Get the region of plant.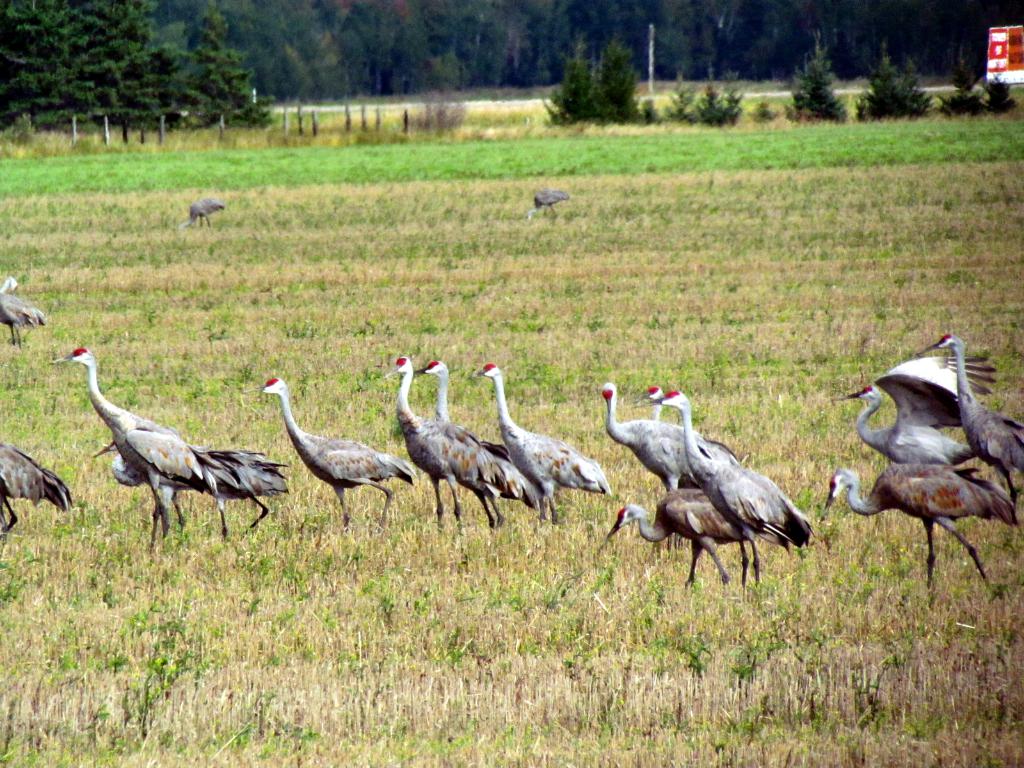
{"left": 787, "top": 47, "right": 847, "bottom": 122}.
